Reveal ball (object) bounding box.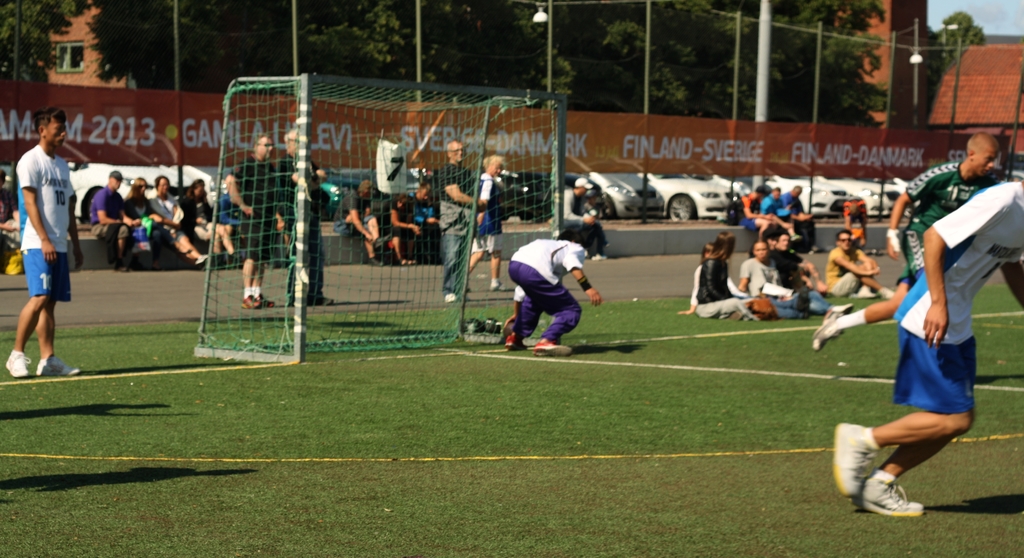
Revealed: region(487, 317, 495, 332).
